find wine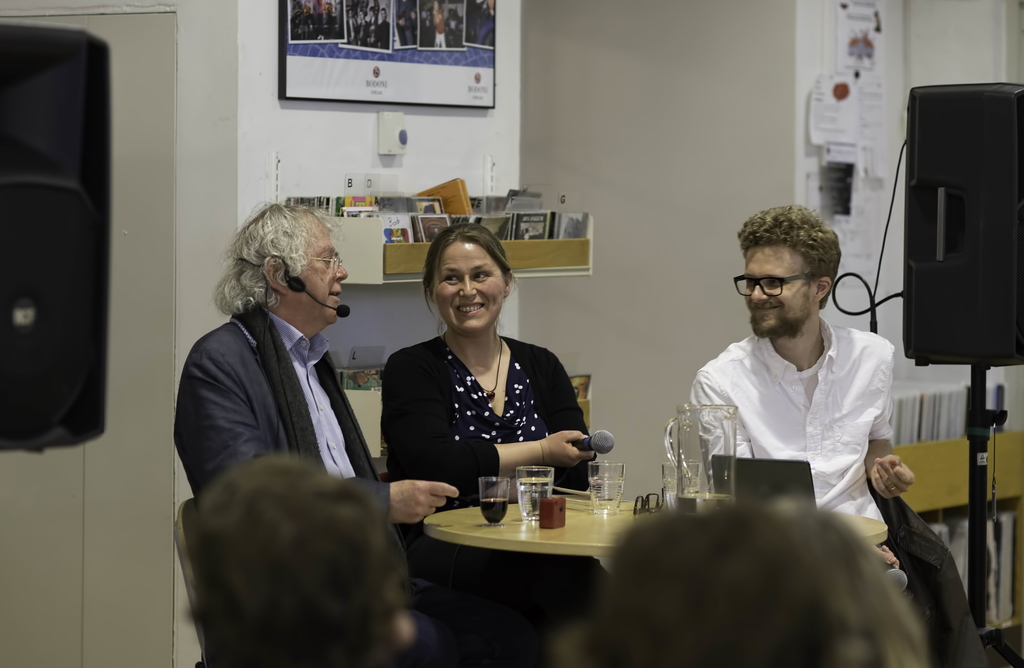
{"left": 481, "top": 499, "right": 509, "bottom": 524}
